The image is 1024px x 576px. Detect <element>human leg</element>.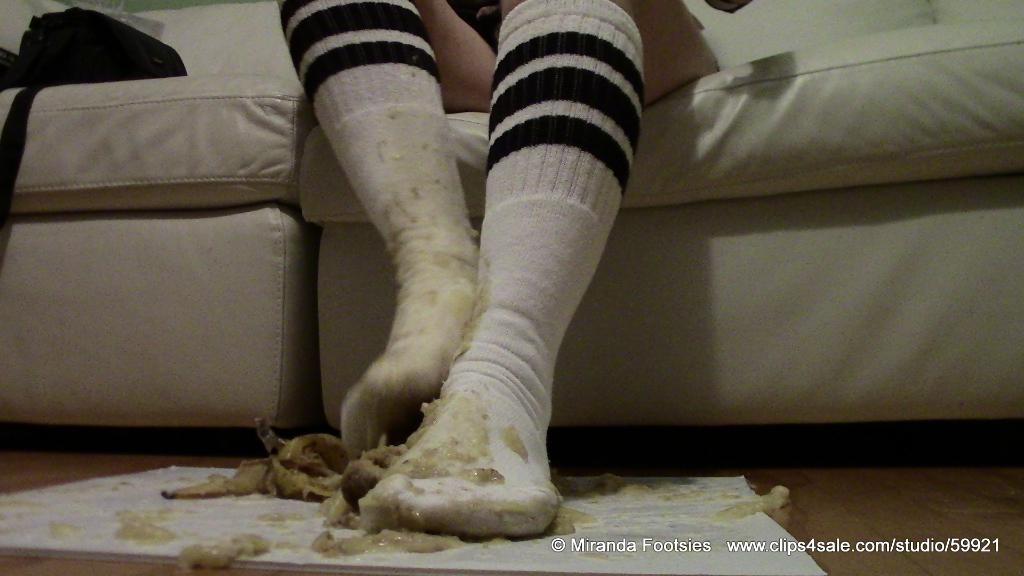
Detection: rect(272, 2, 721, 541).
